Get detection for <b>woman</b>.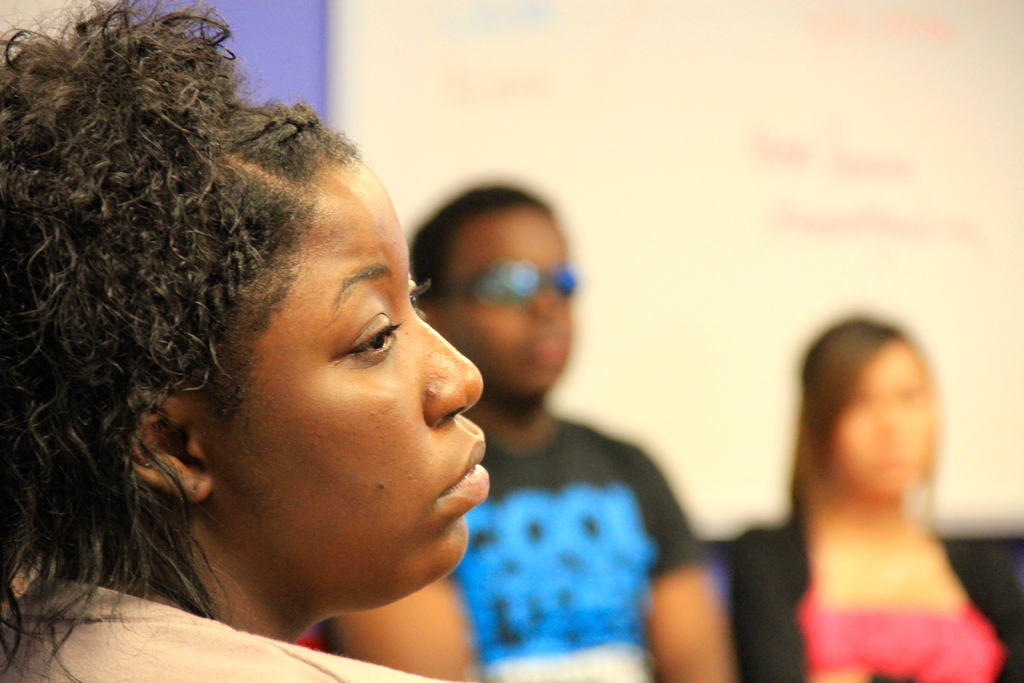
Detection: 0,0,493,682.
